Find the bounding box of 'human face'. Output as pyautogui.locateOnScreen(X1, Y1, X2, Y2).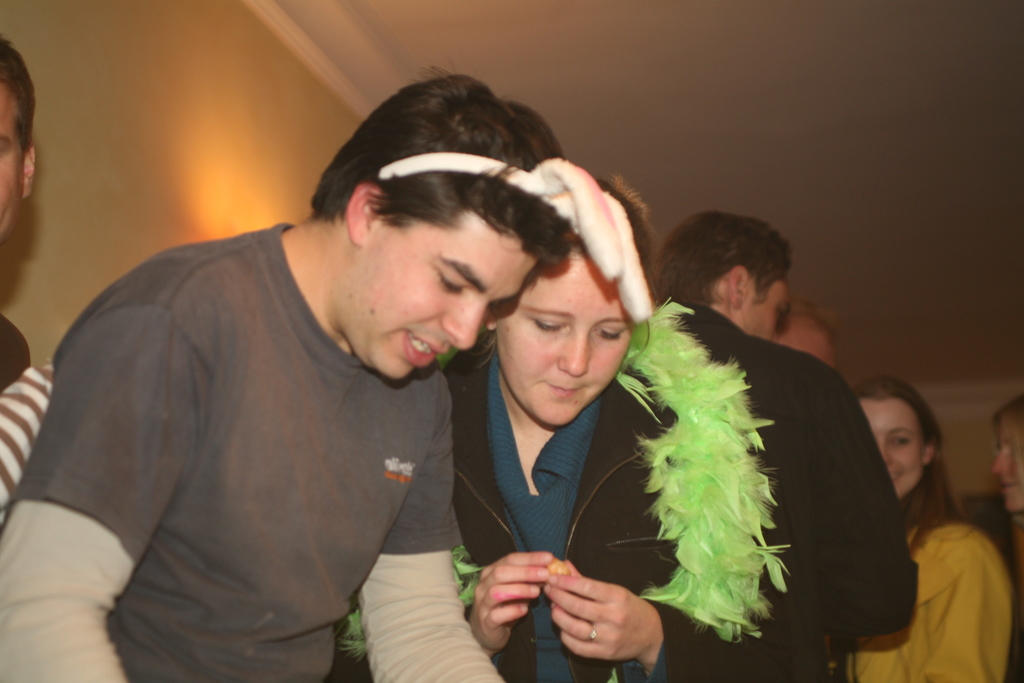
pyautogui.locateOnScreen(863, 397, 927, 500).
